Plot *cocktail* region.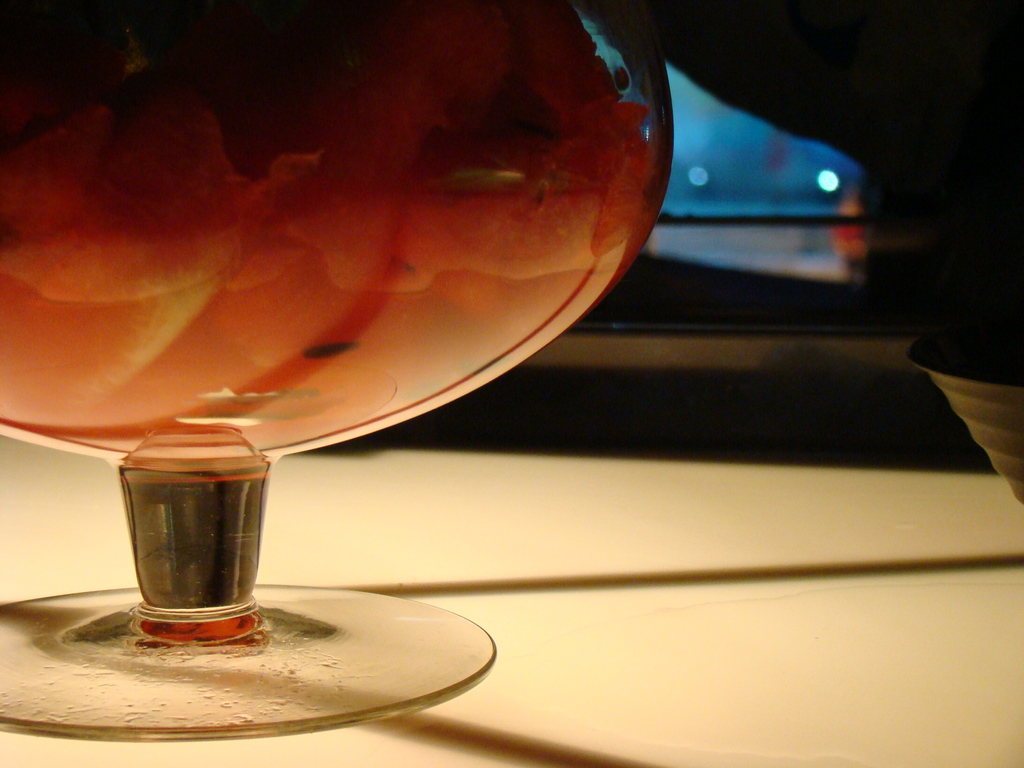
Plotted at Rect(0, 0, 675, 738).
